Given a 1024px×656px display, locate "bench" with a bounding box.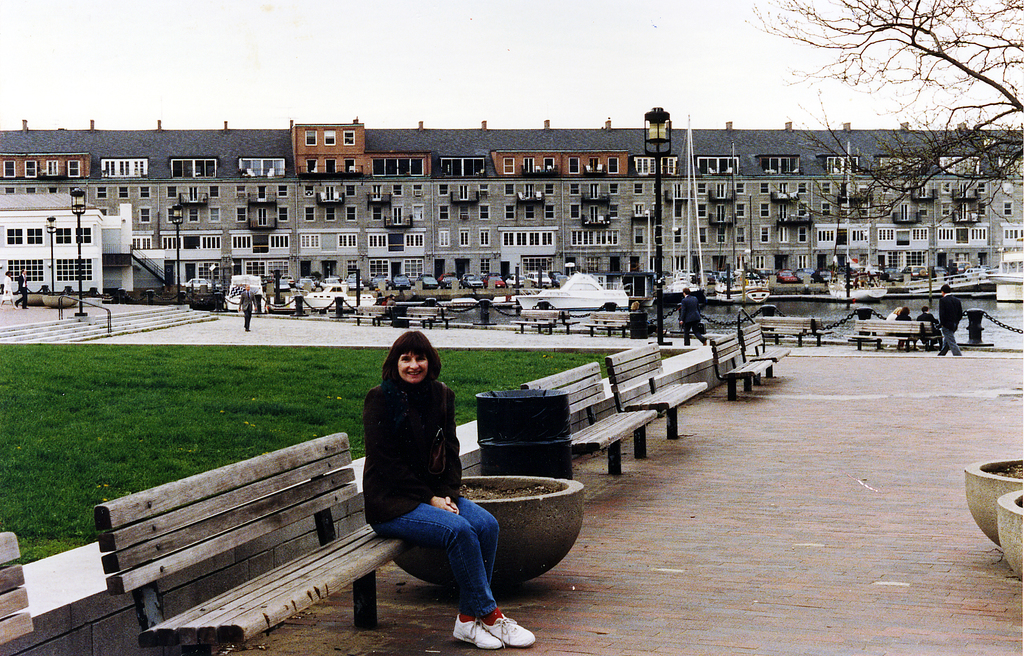
Located: crop(0, 537, 33, 648).
